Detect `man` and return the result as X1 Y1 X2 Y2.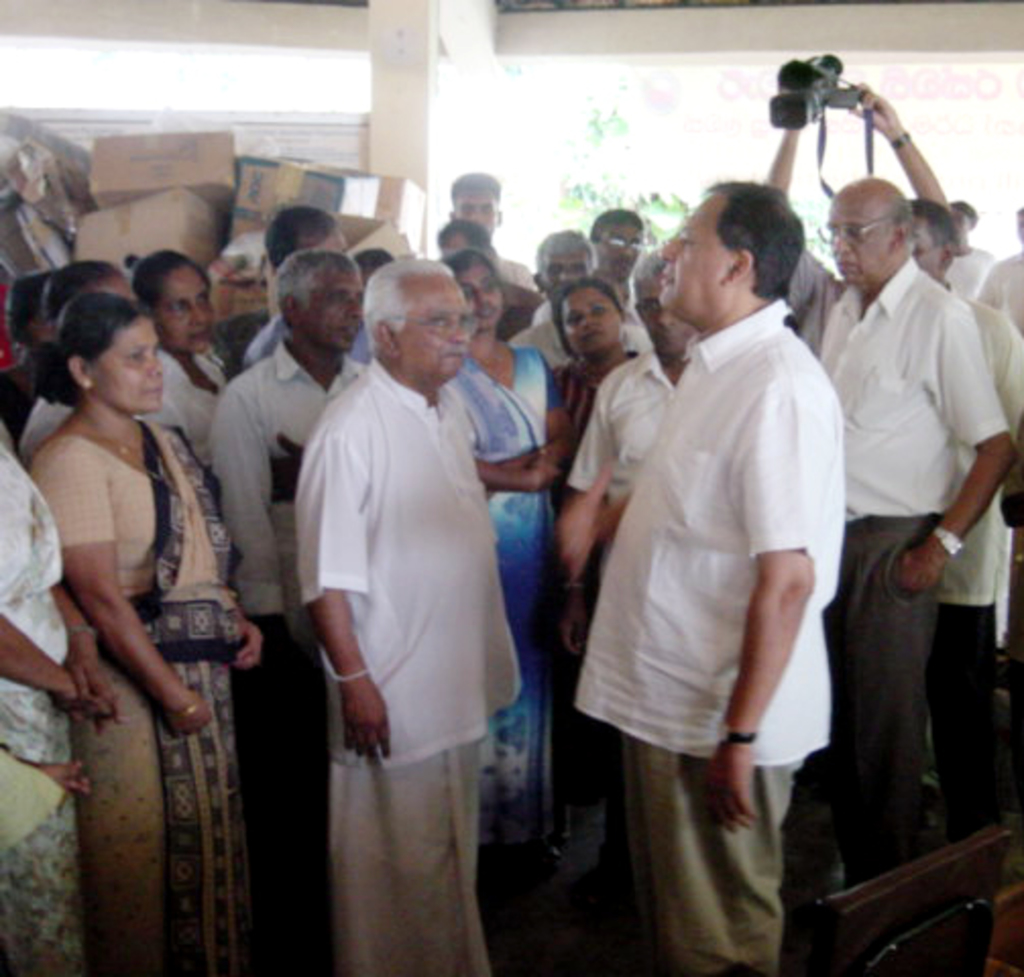
440 171 535 291.
